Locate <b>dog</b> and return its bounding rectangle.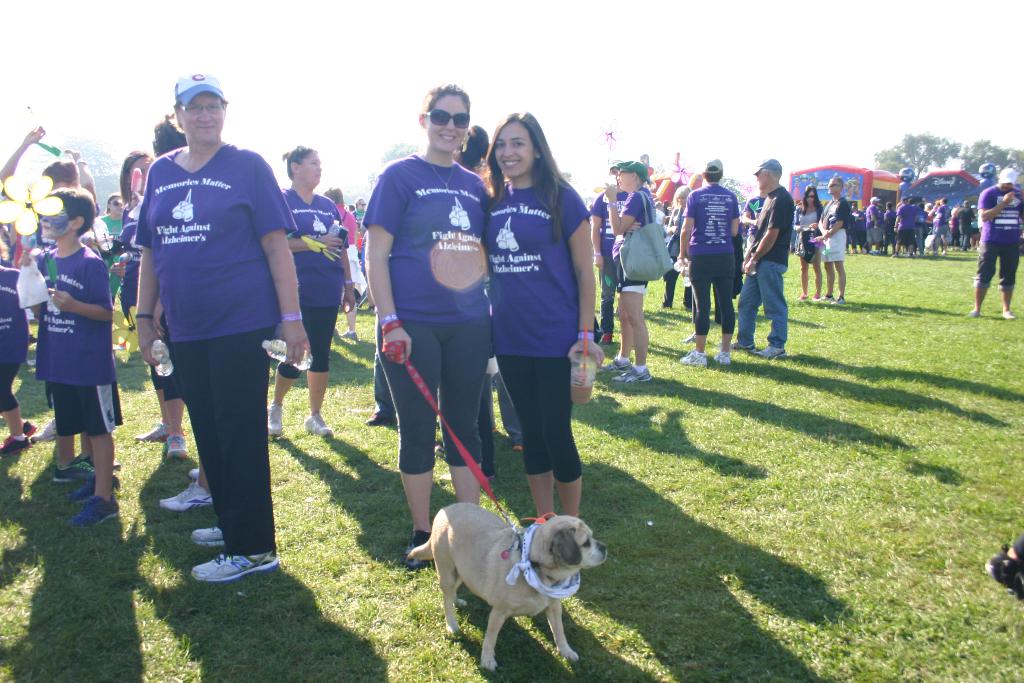
Rect(409, 497, 611, 670).
